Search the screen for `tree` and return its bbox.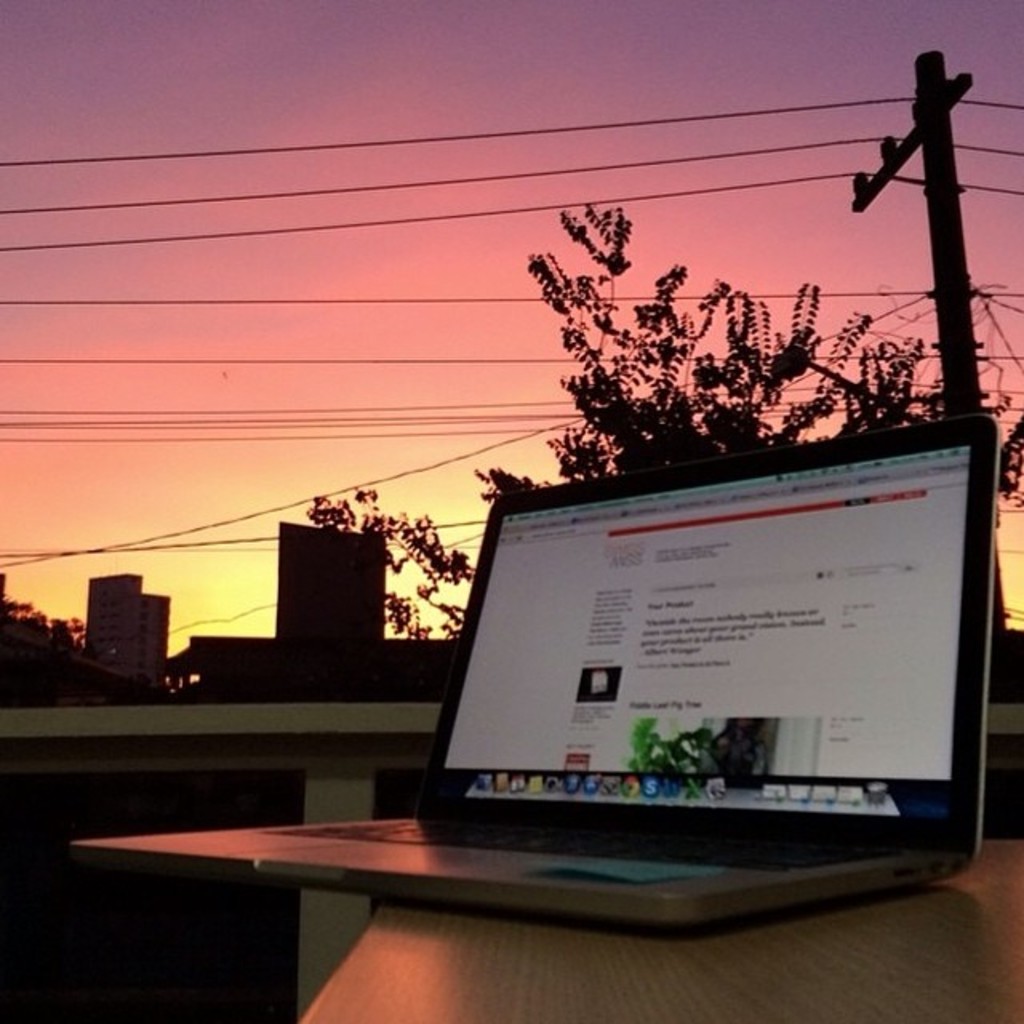
Found: x1=440, y1=197, x2=965, y2=499.
